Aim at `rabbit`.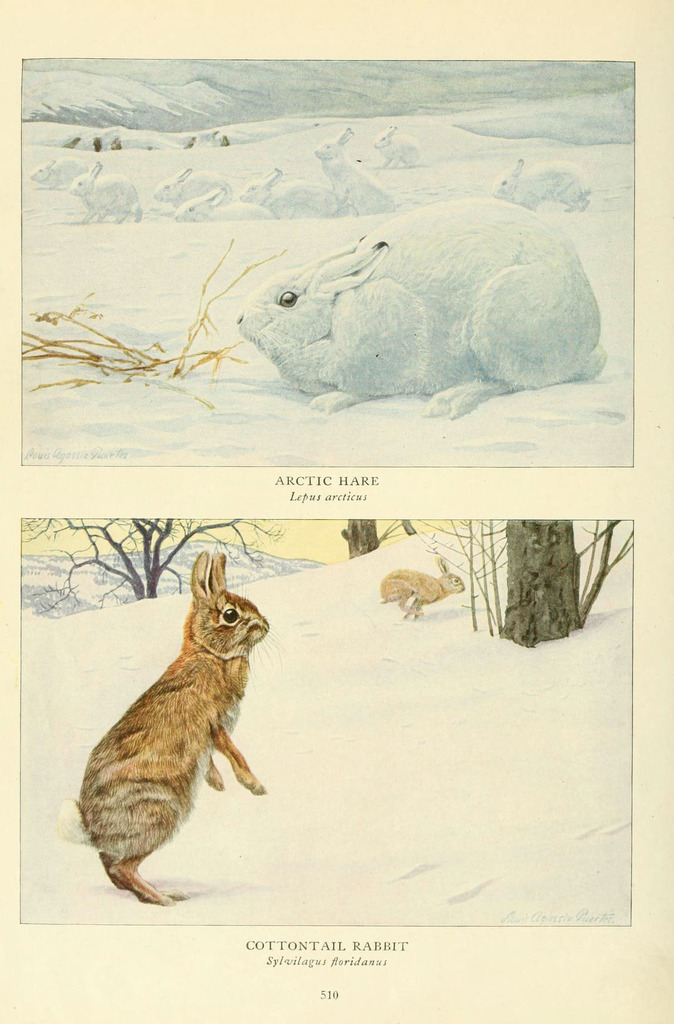
Aimed at 56/550/271/908.
